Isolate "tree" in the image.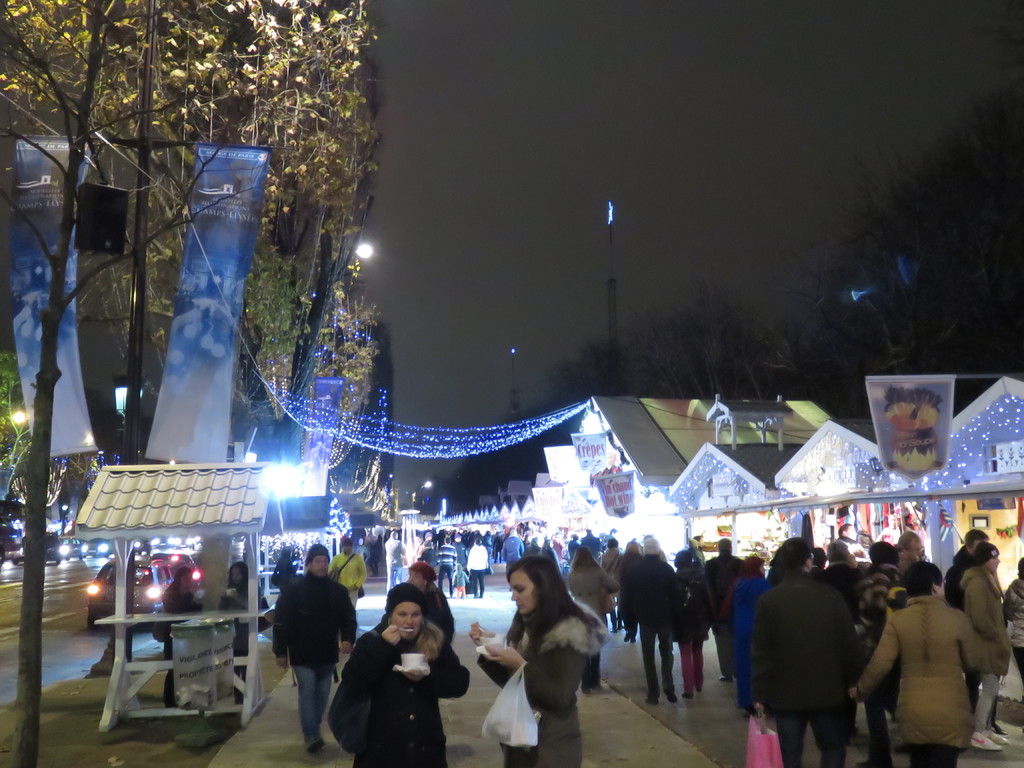
Isolated region: [285, 260, 372, 467].
